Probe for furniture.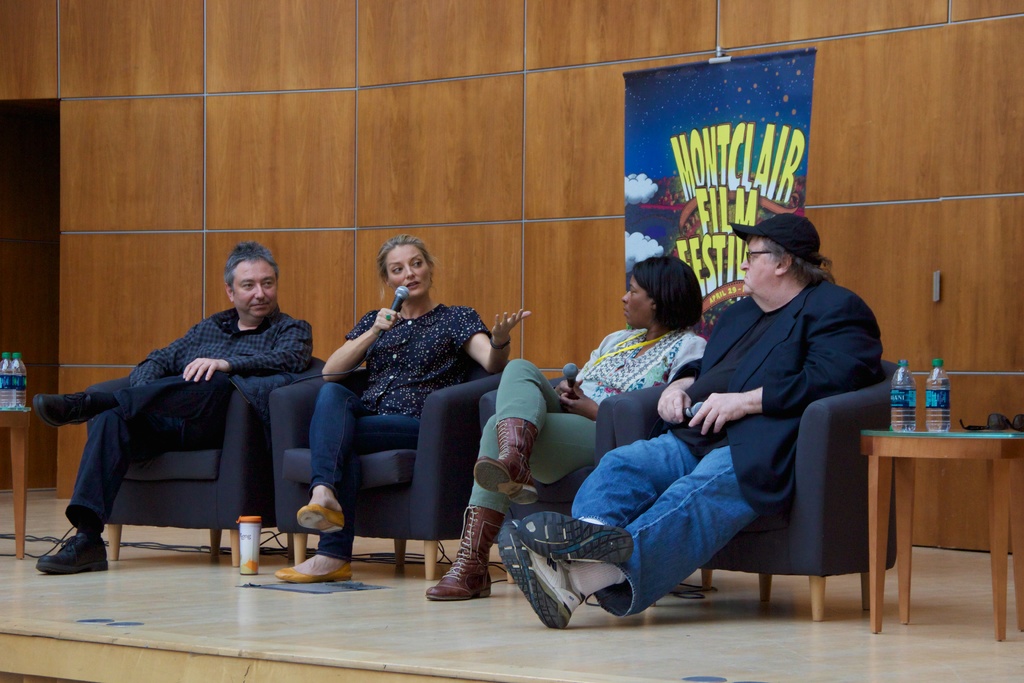
Probe result: bbox=[273, 366, 513, 577].
